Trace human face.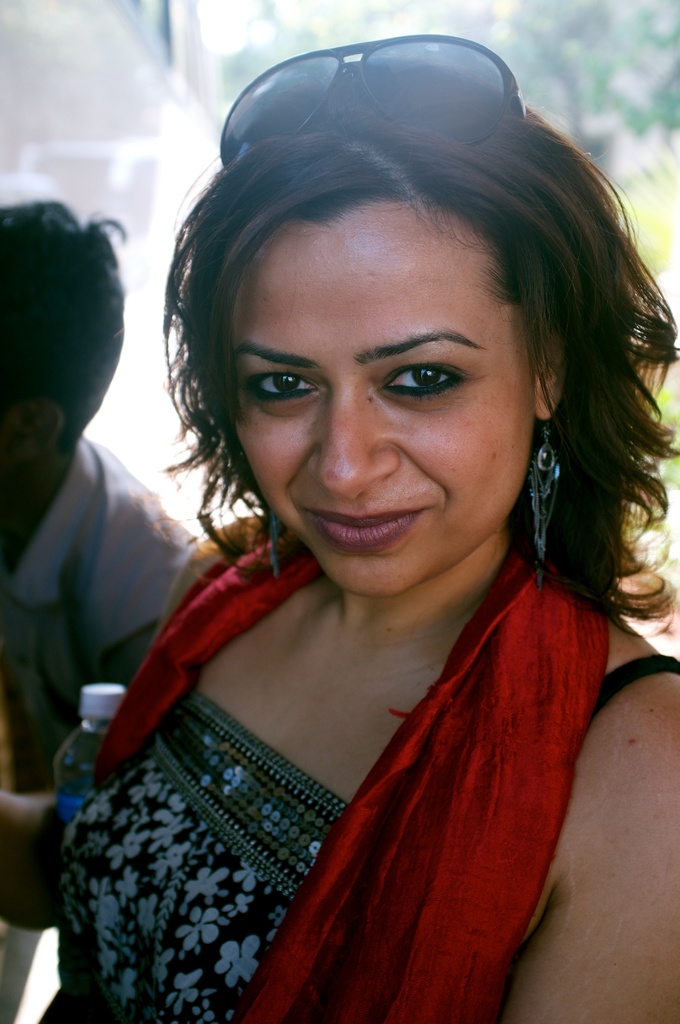
Traced to (x1=222, y1=204, x2=533, y2=599).
